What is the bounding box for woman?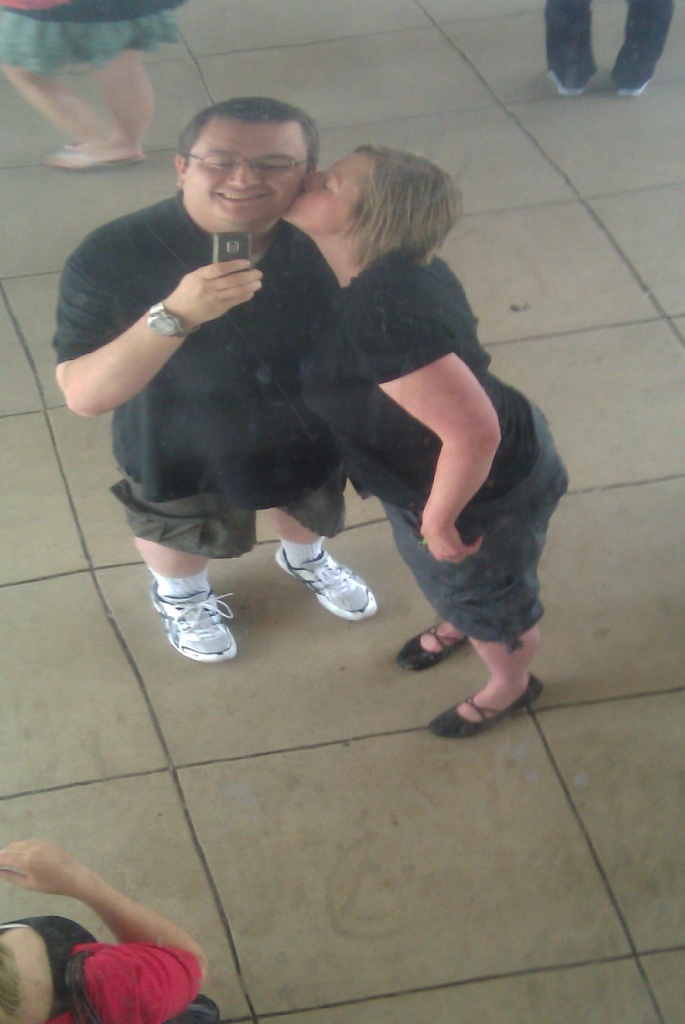
[left=0, top=0, right=193, bottom=172].
